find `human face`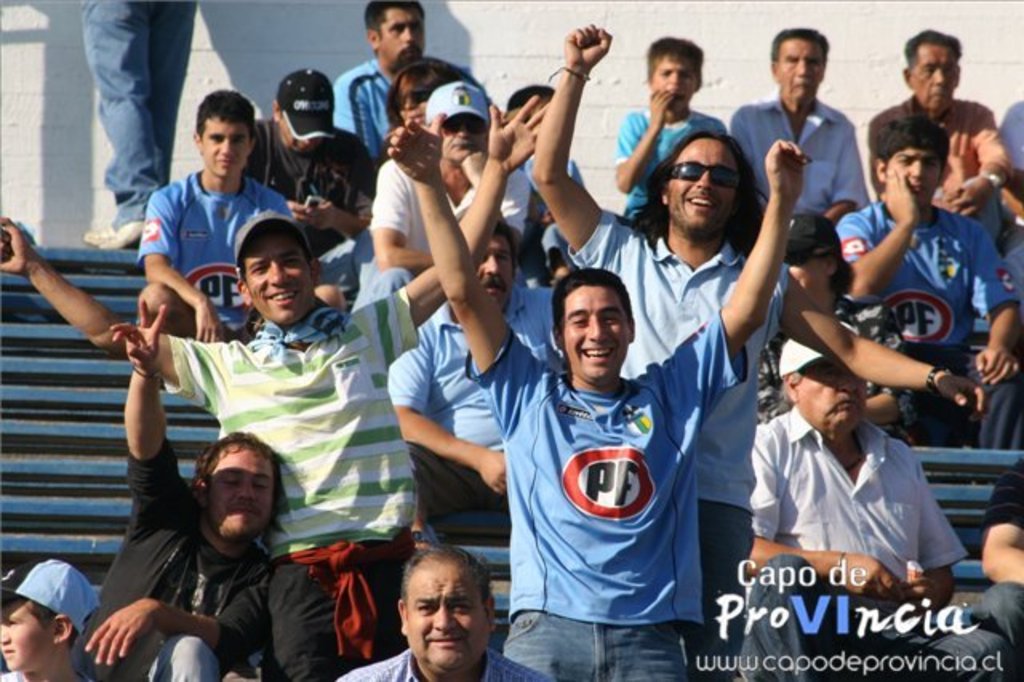
l=211, t=445, r=275, b=524
